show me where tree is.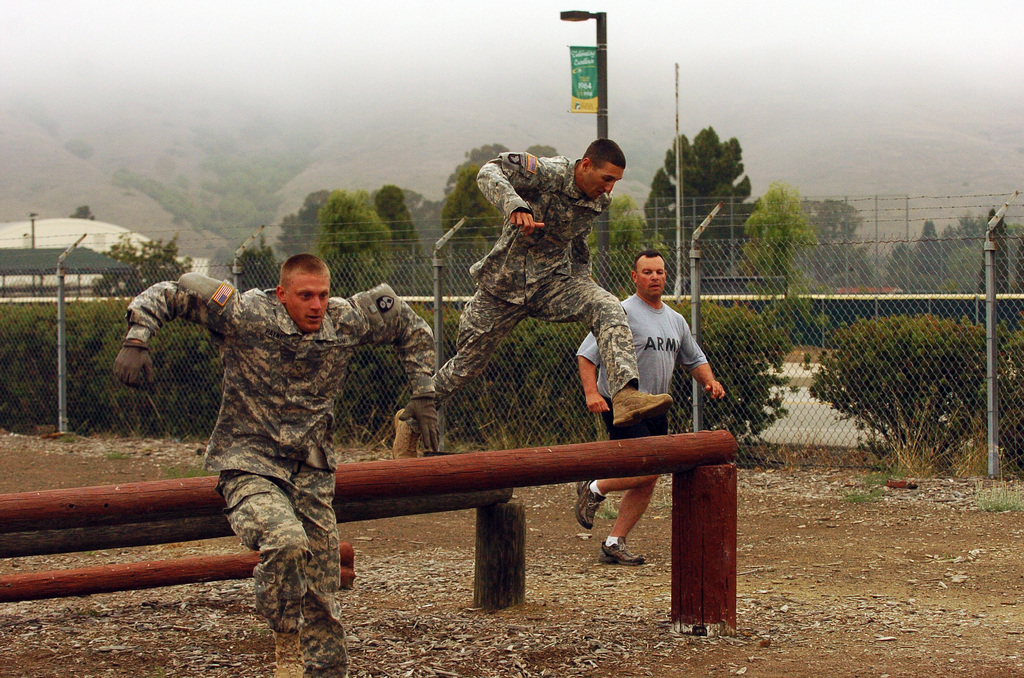
tree is at locate(609, 125, 758, 302).
